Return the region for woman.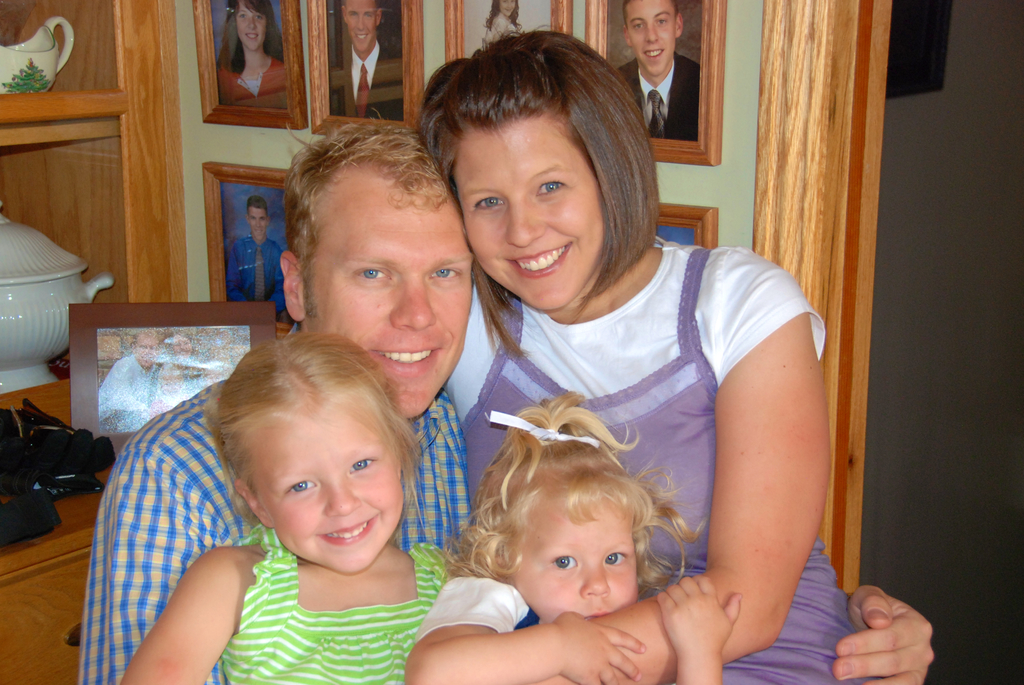
left=347, top=81, right=847, bottom=670.
